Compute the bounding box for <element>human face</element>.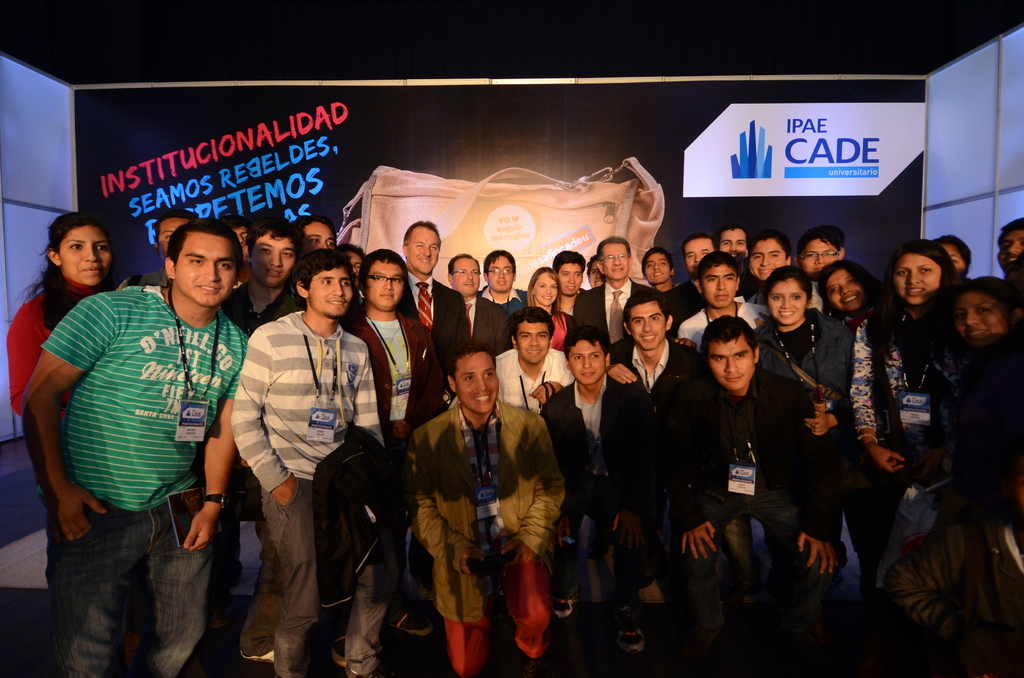
left=61, top=228, right=115, bottom=287.
